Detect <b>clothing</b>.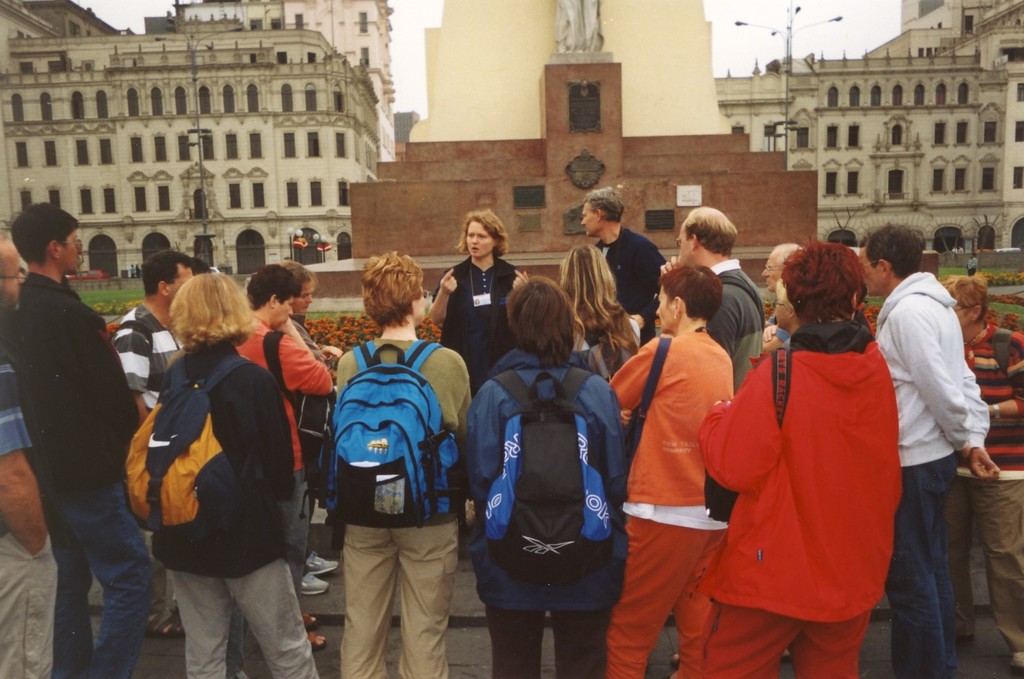
Detected at 467, 343, 632, 678.
